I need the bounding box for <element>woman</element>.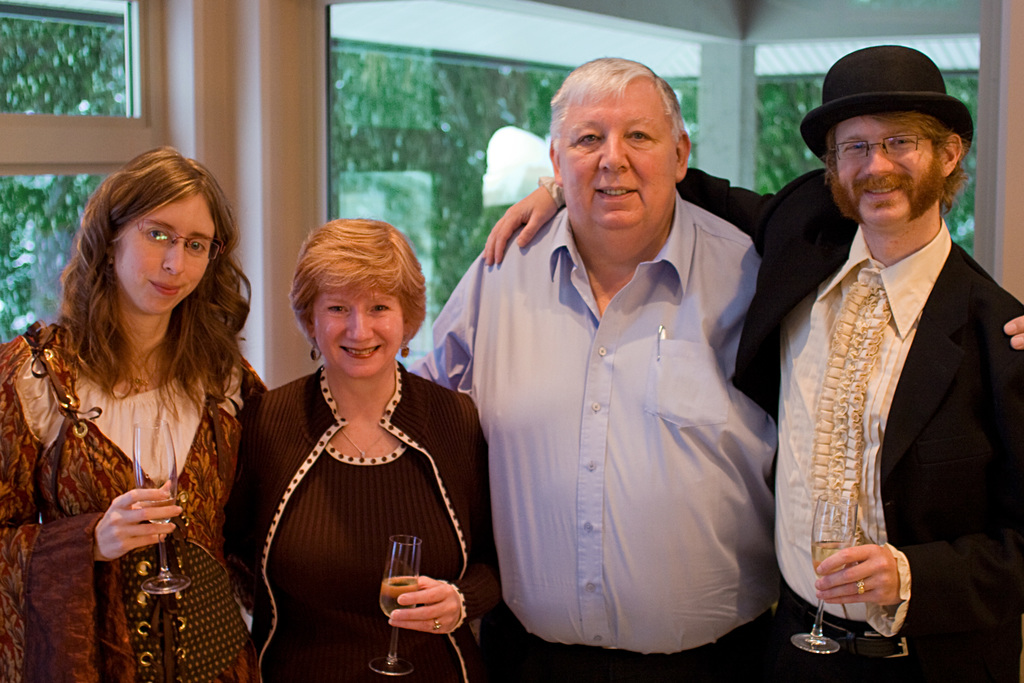
Here it is: bbox(220, 216, 493, 682).
